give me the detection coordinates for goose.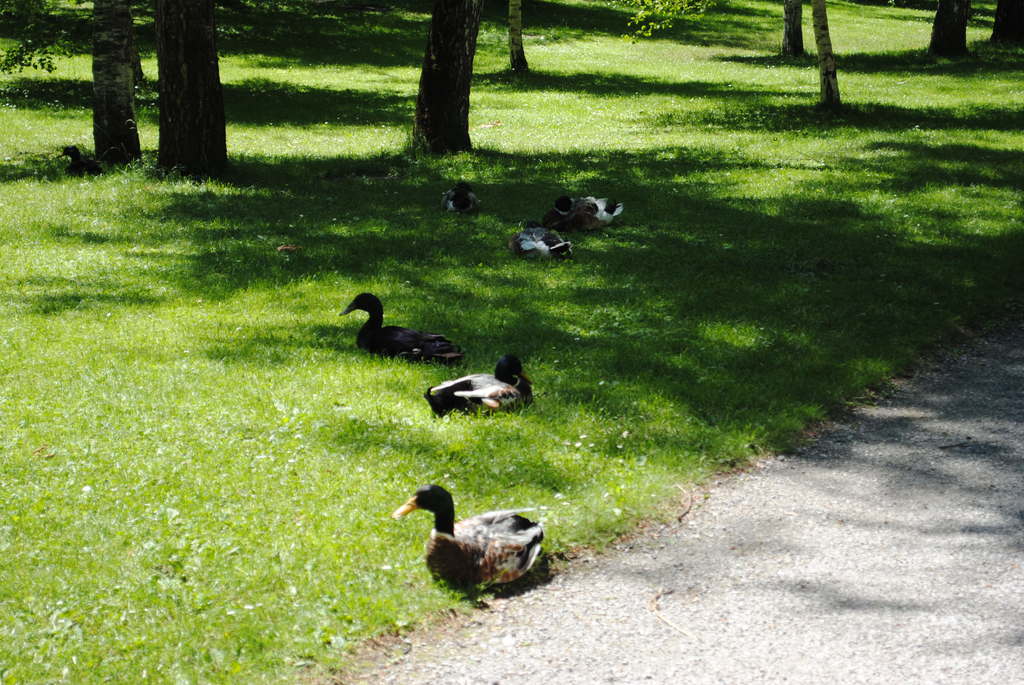
451, 173, 485, 216.
